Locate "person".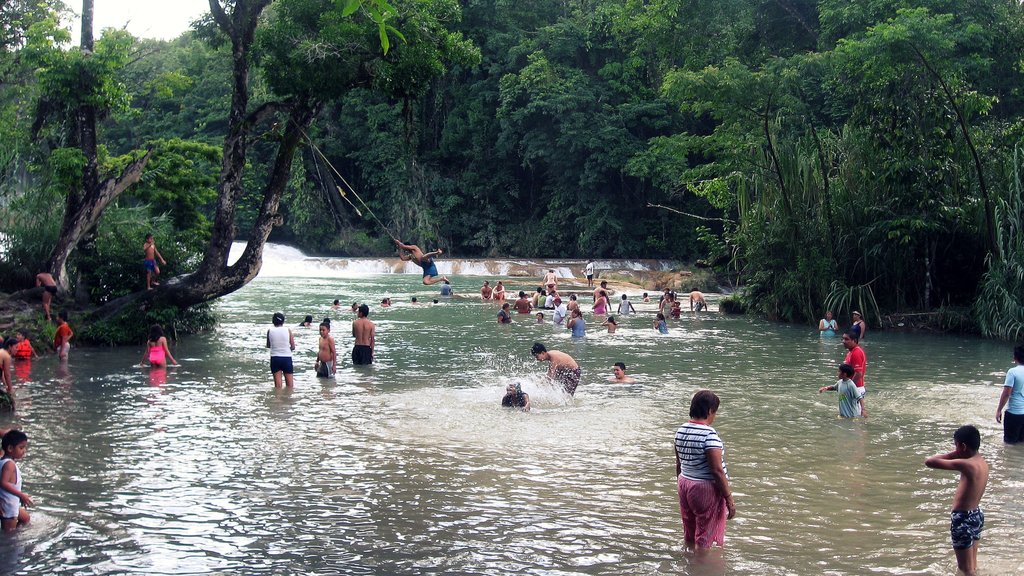
Bounding box: (35, 266, 58, 322).
